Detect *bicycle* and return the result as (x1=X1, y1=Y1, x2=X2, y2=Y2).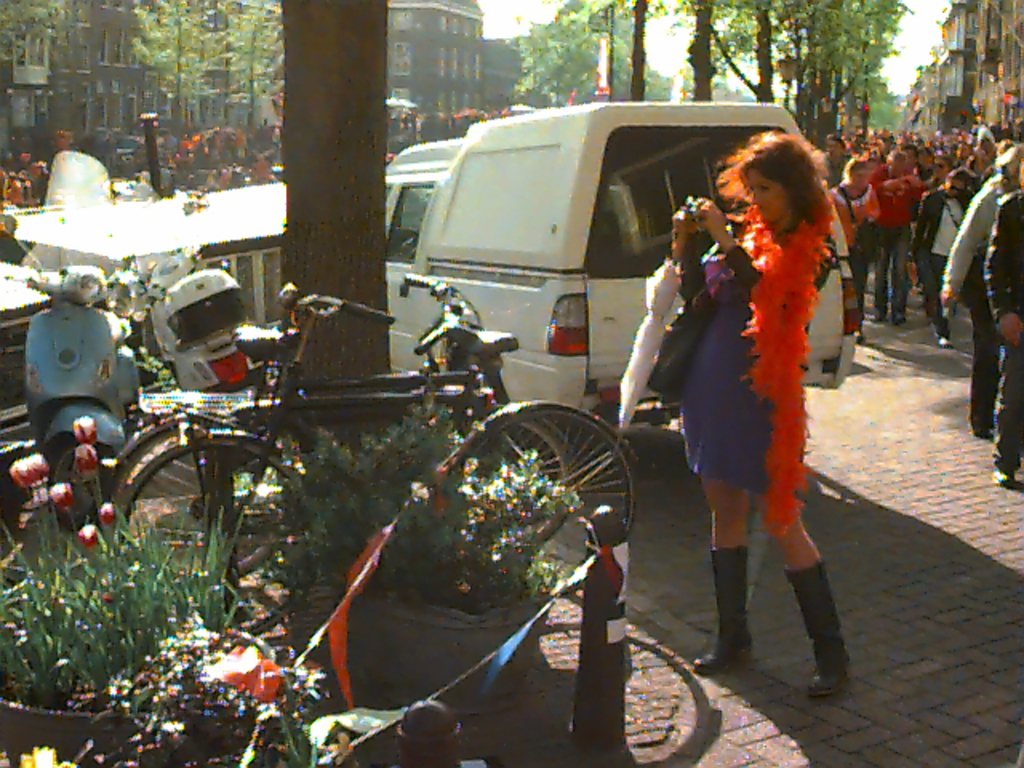
(x1=118, y1=277, x2=637, y2=640).
